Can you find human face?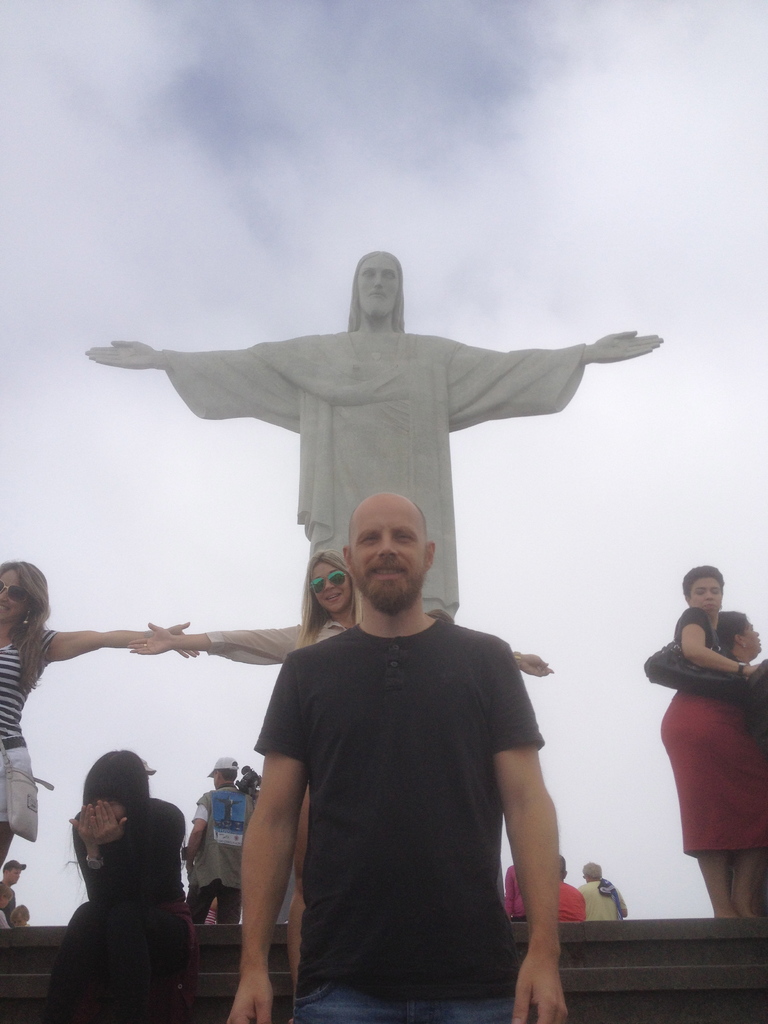
Yes, bounding box: <region>741, 617, 764, 652</region>.
